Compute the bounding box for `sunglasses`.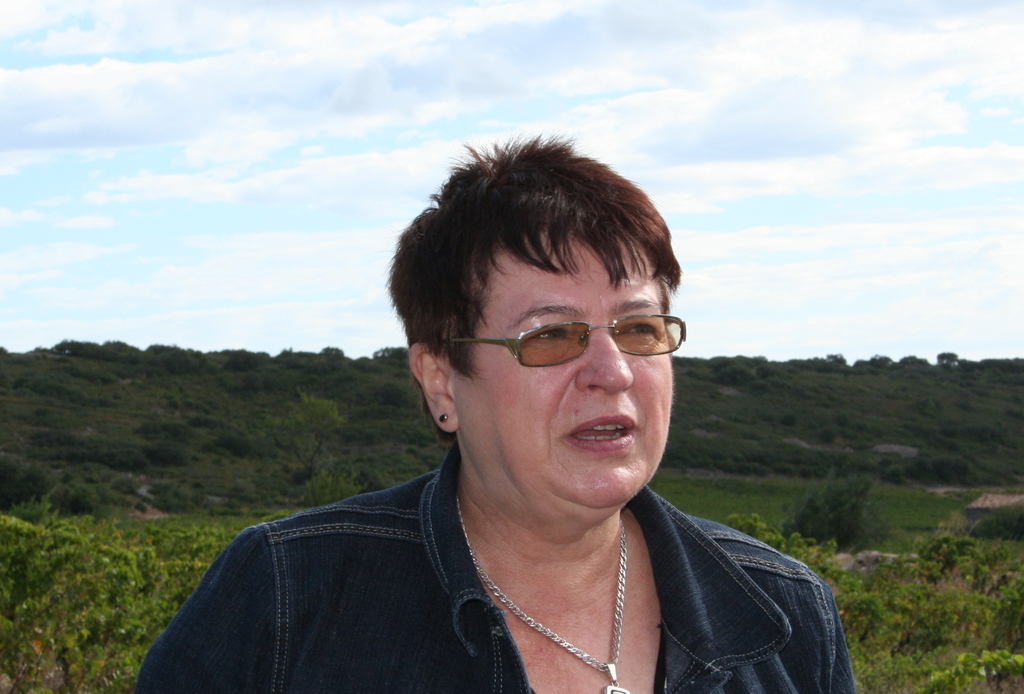
[441,312,685,367].
